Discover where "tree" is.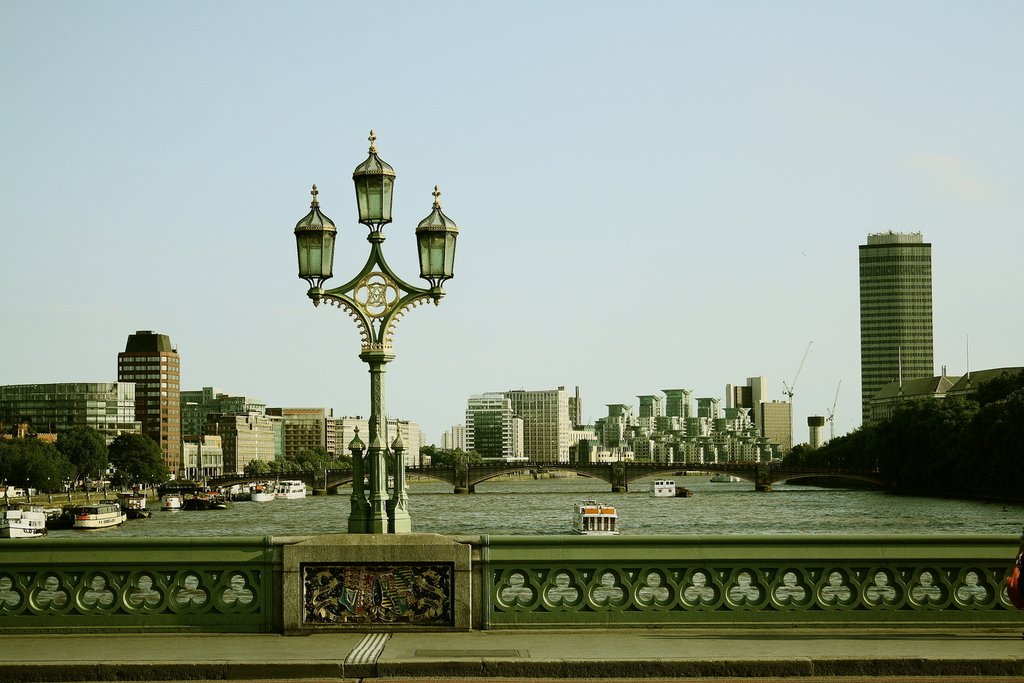
Discovered at l=0, t=434, r=31, b=502.
